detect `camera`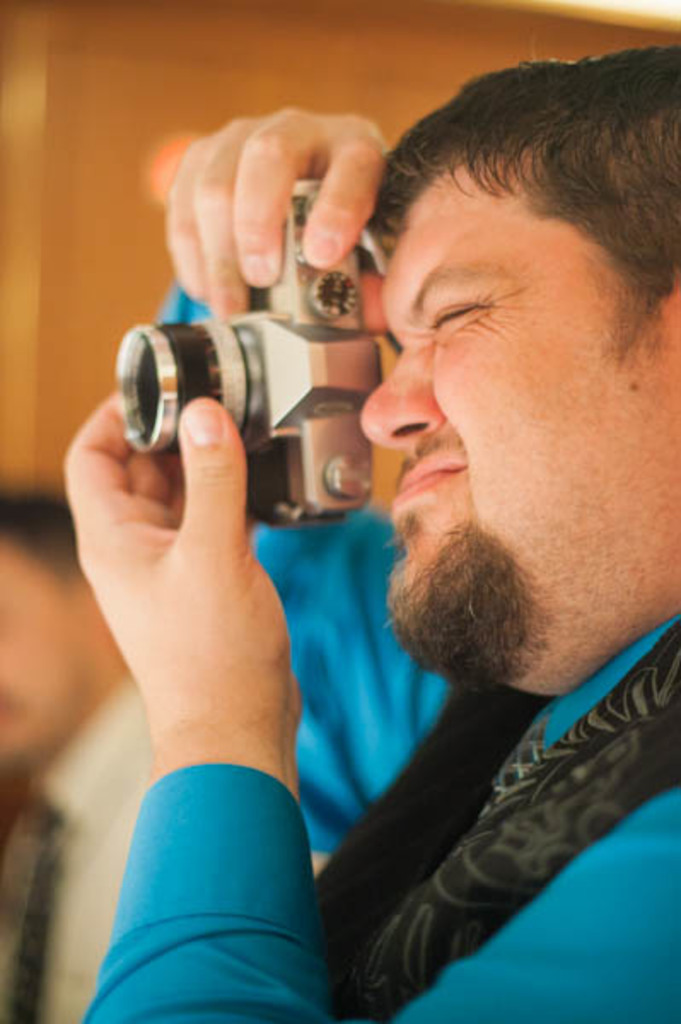
locate(128, 210, 401, 488)
